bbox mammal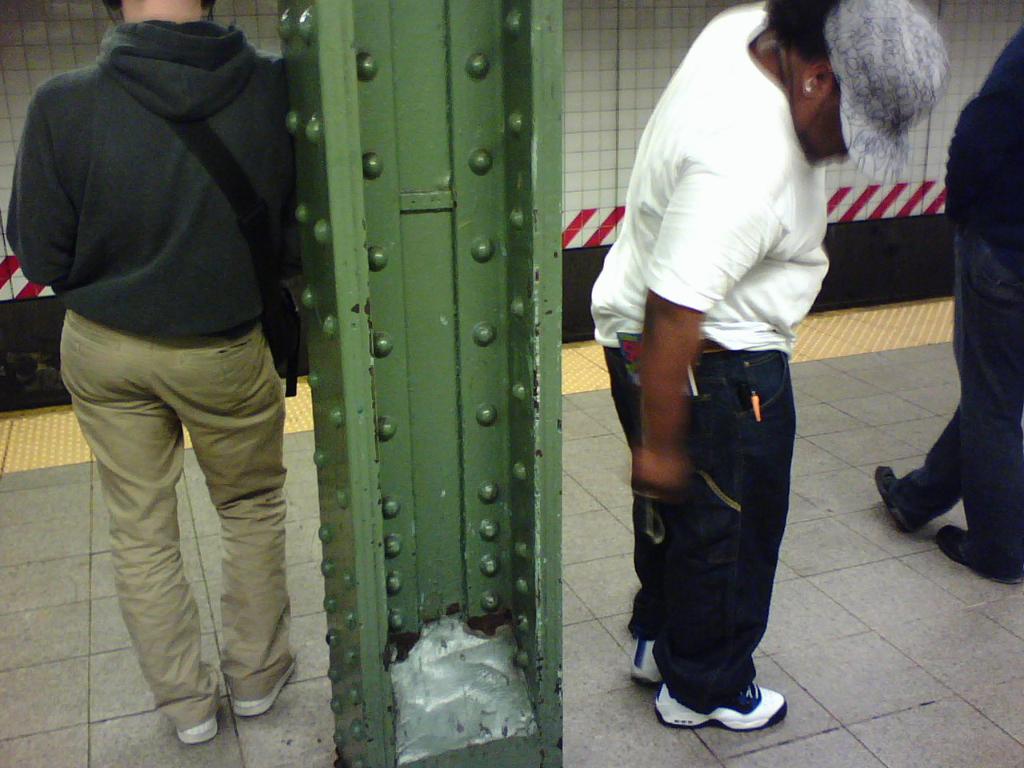
locate(877, 26, 1023, 586)
